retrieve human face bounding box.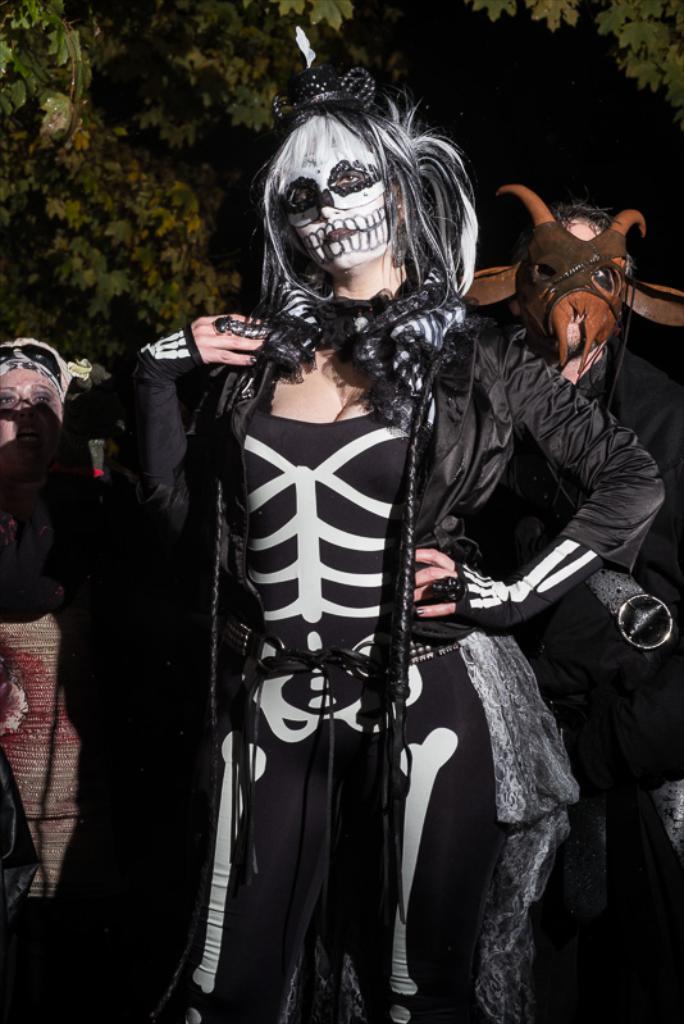
Bounding box: crop(0, 367, 65, 468).
